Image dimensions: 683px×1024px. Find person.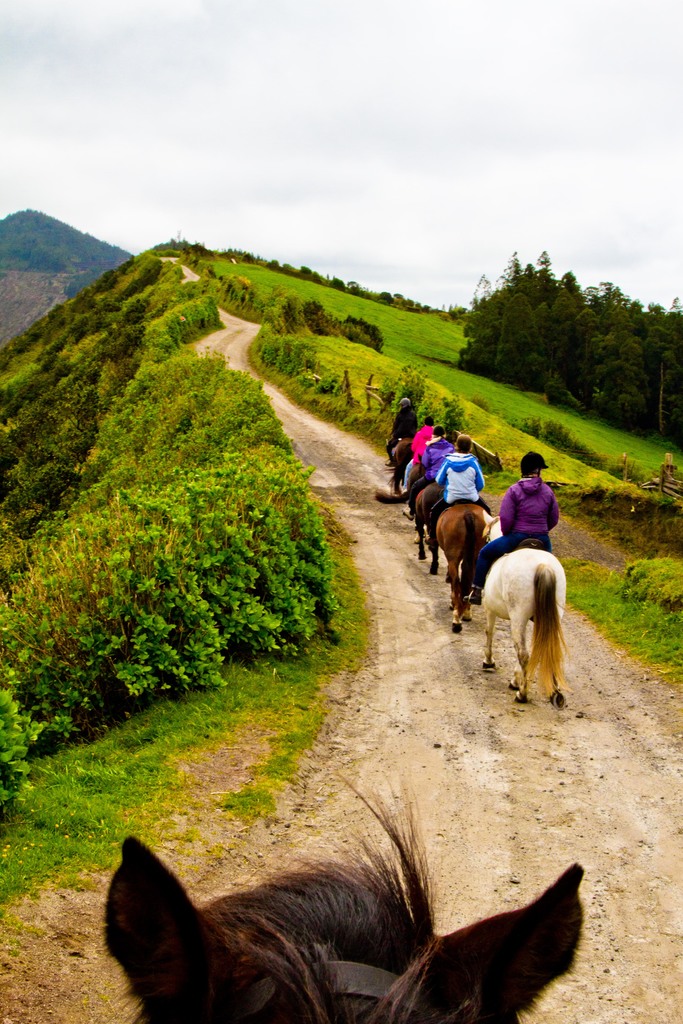
<region>427, 434, 491, 544</region>.
